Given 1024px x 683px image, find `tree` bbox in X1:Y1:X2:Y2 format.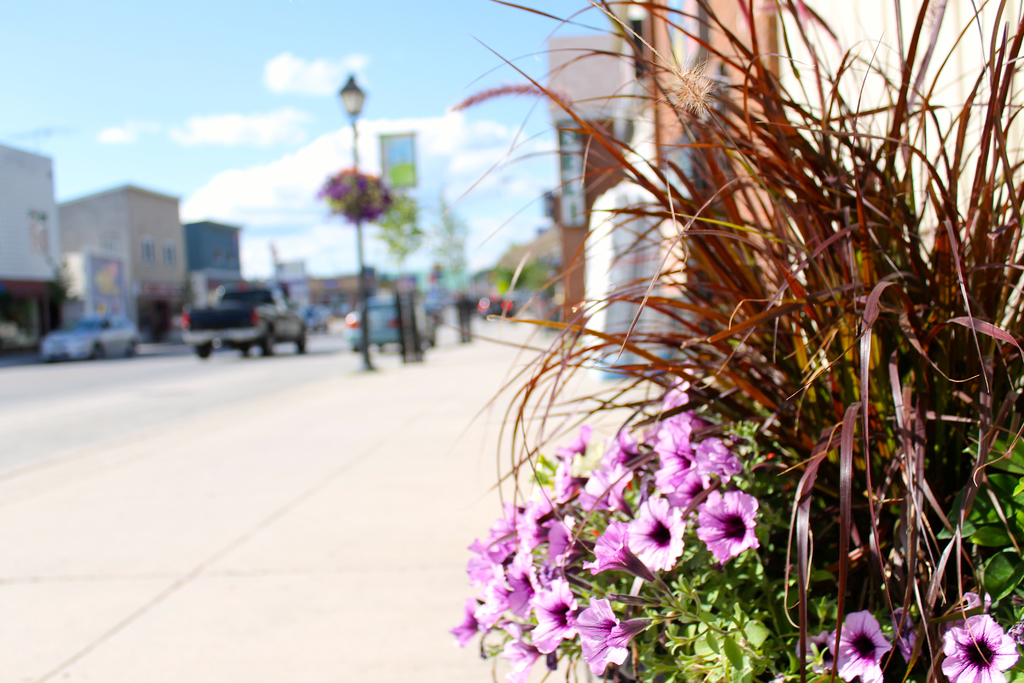
451:0:1021:676.
